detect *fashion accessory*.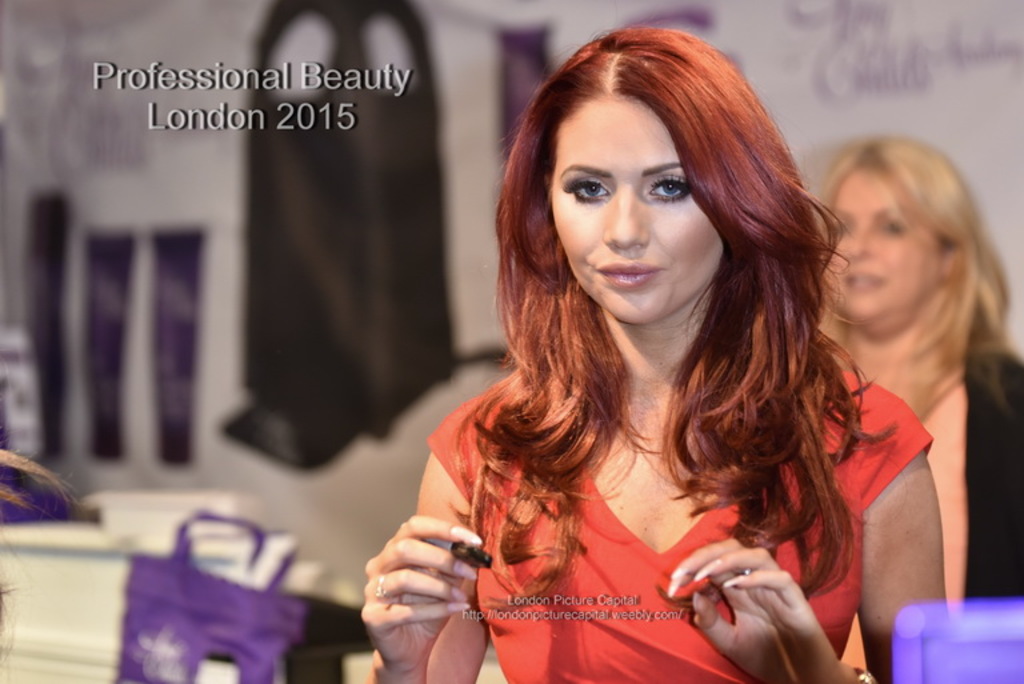
Detected at bbox(375, 576, 389, 600).
